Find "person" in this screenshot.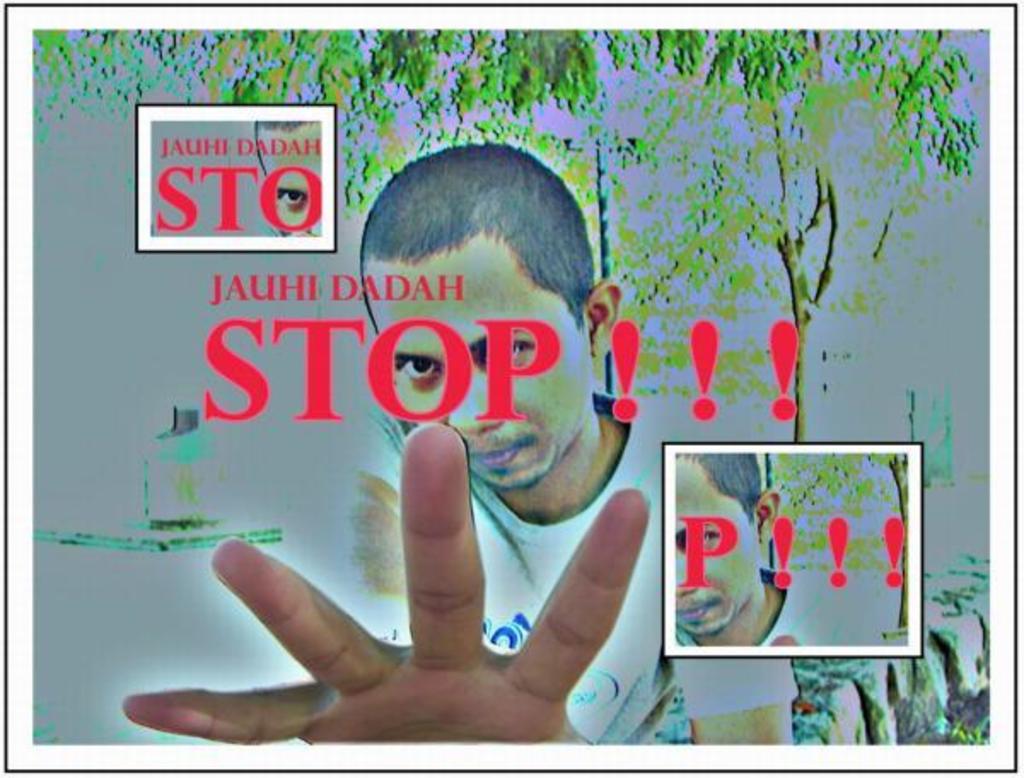
The bounding box for "person" is [left=114, top=126, right=715, bottom=732].
